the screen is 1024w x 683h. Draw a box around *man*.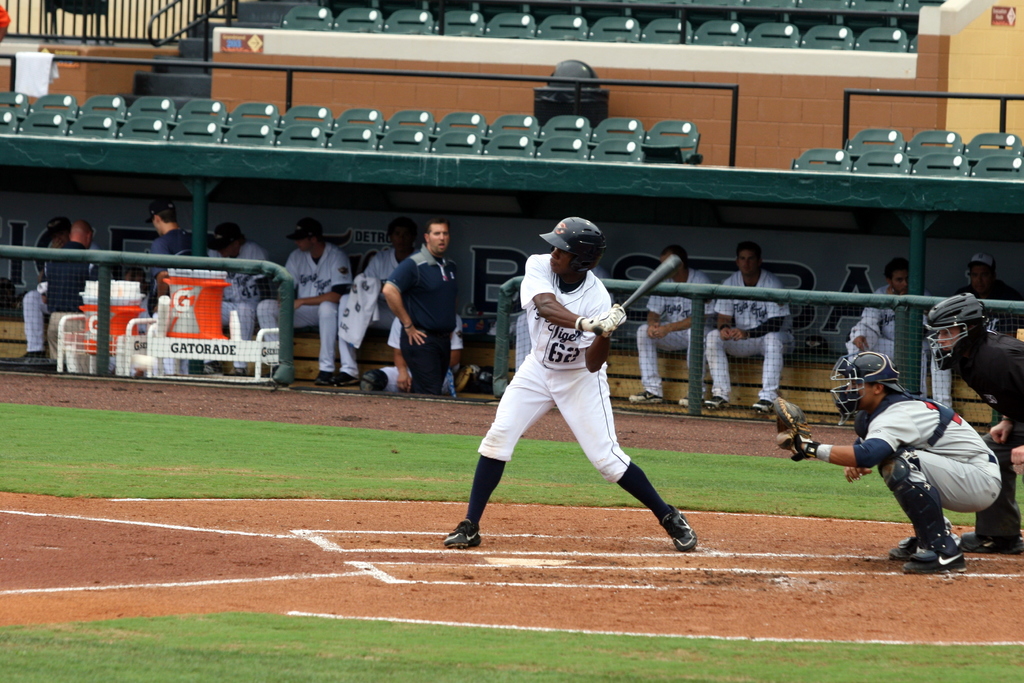
Rect(440, 214, 701, 550).
